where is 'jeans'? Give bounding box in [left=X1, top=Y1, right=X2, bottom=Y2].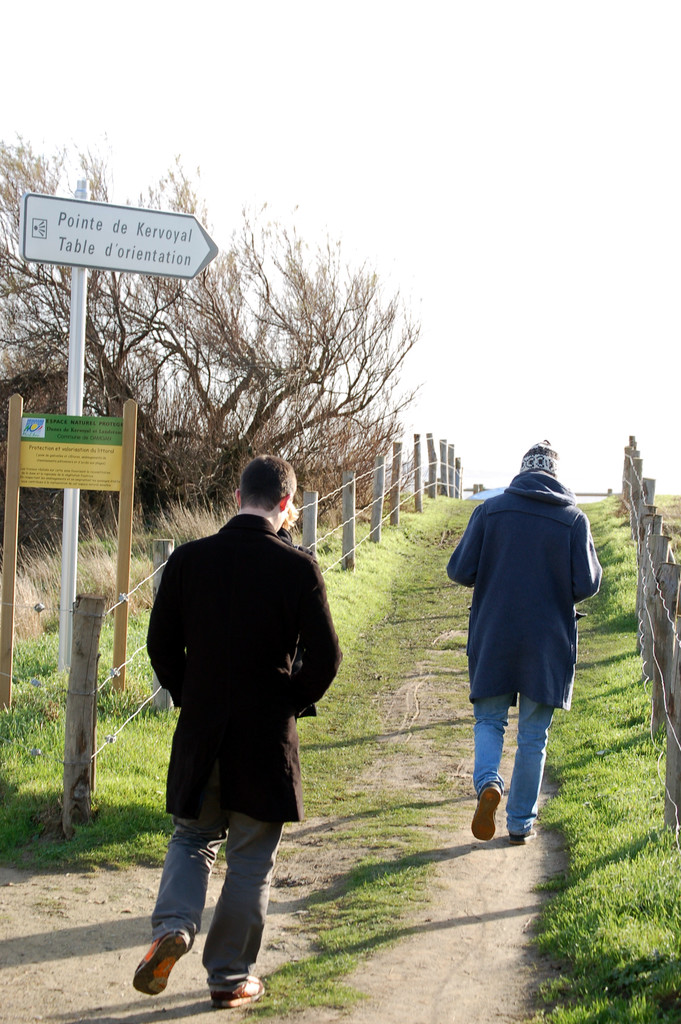
[left=473, top=692, right=570, bottom=842].
